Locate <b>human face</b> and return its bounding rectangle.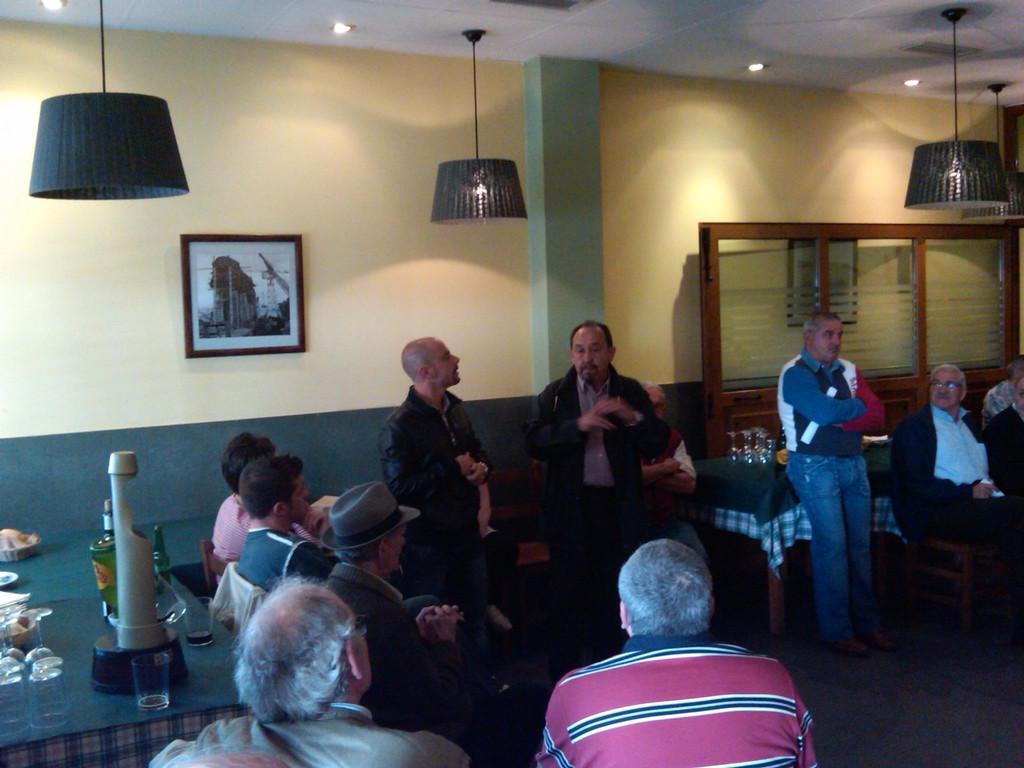
locate(285, 470, 312, 523).
